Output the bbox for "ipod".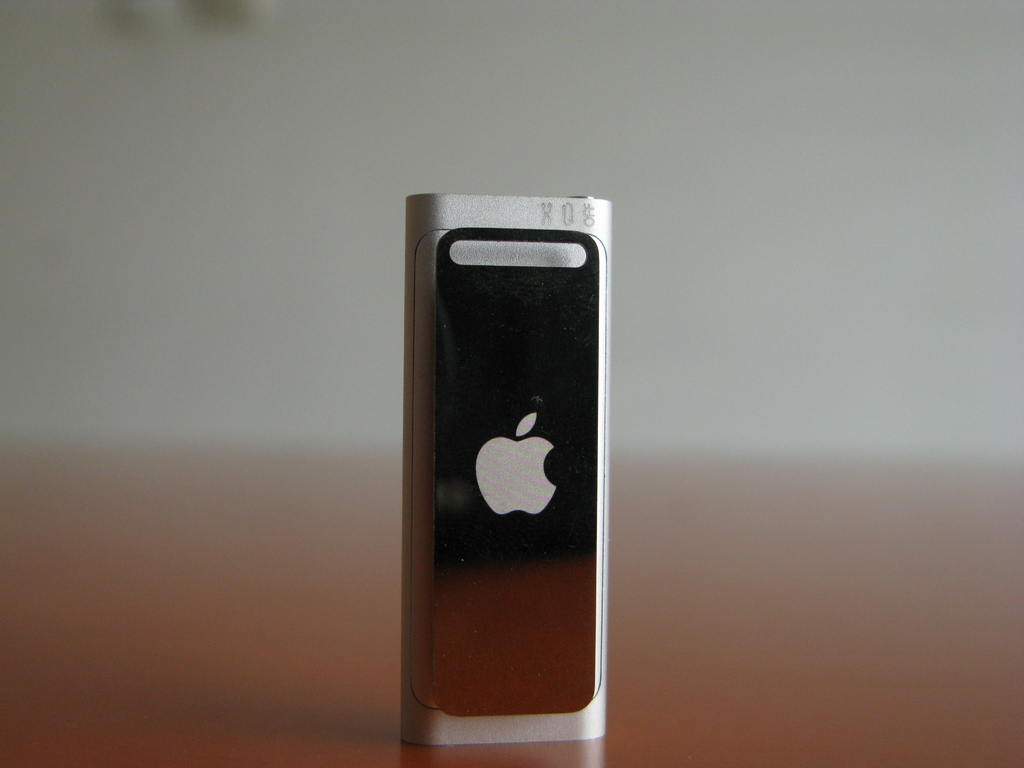
(401, 188, 611, 741).
